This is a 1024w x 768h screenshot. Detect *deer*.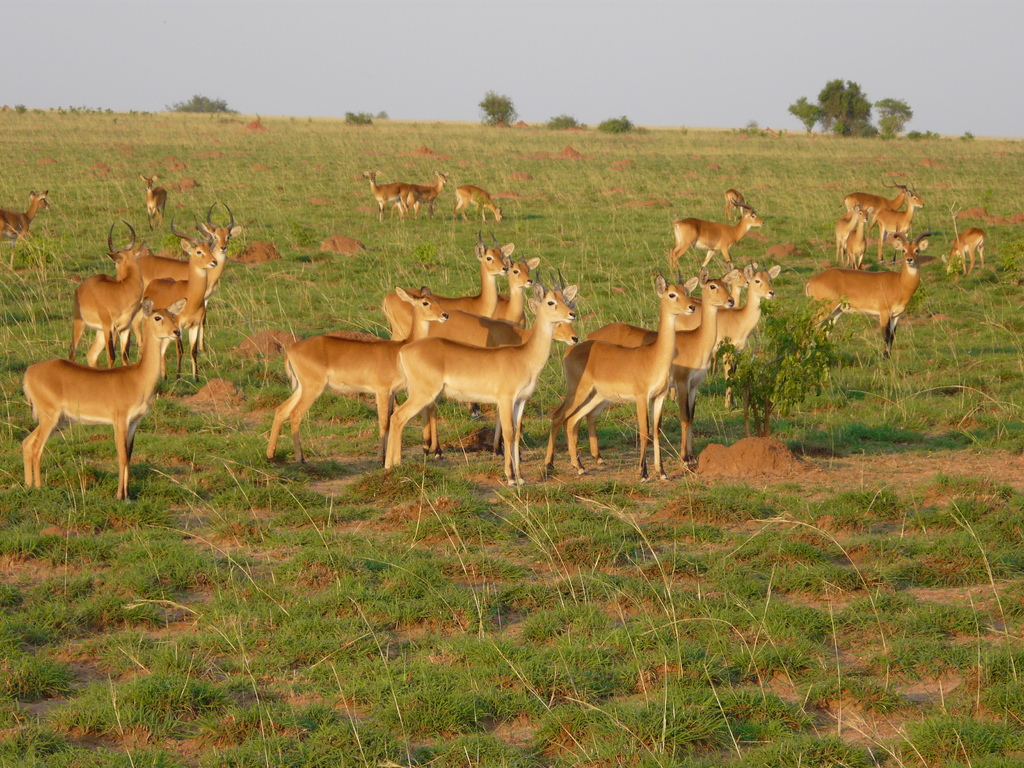
pyautogui.locateOnScreen(727, 186, 743, 218).
